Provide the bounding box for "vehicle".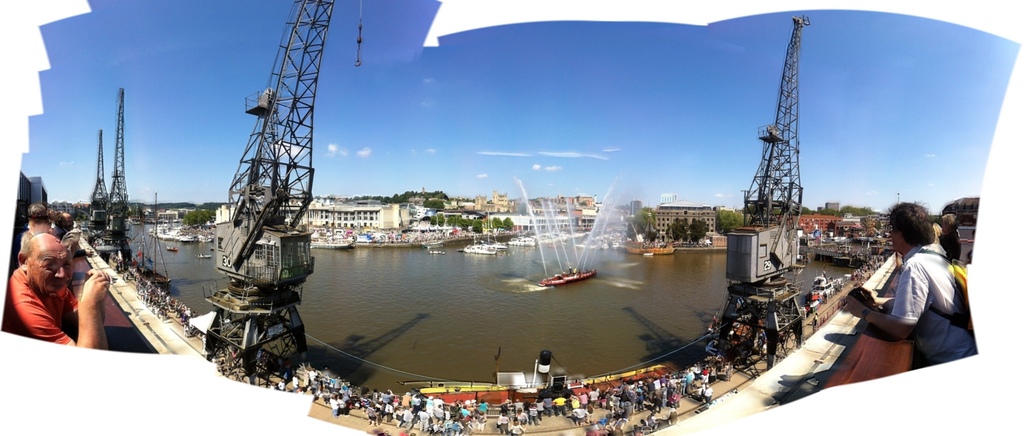
[x1=808, y1=273, x2=843, y2=303].
